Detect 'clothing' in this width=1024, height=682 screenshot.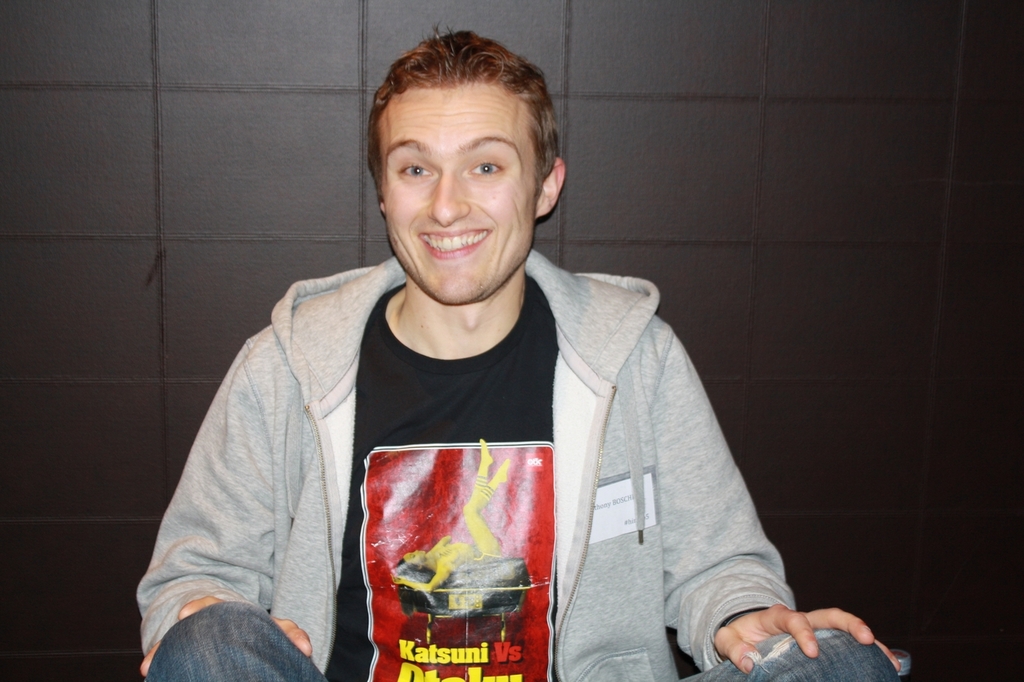
Detection: locate(158, 173, 826, 681).
